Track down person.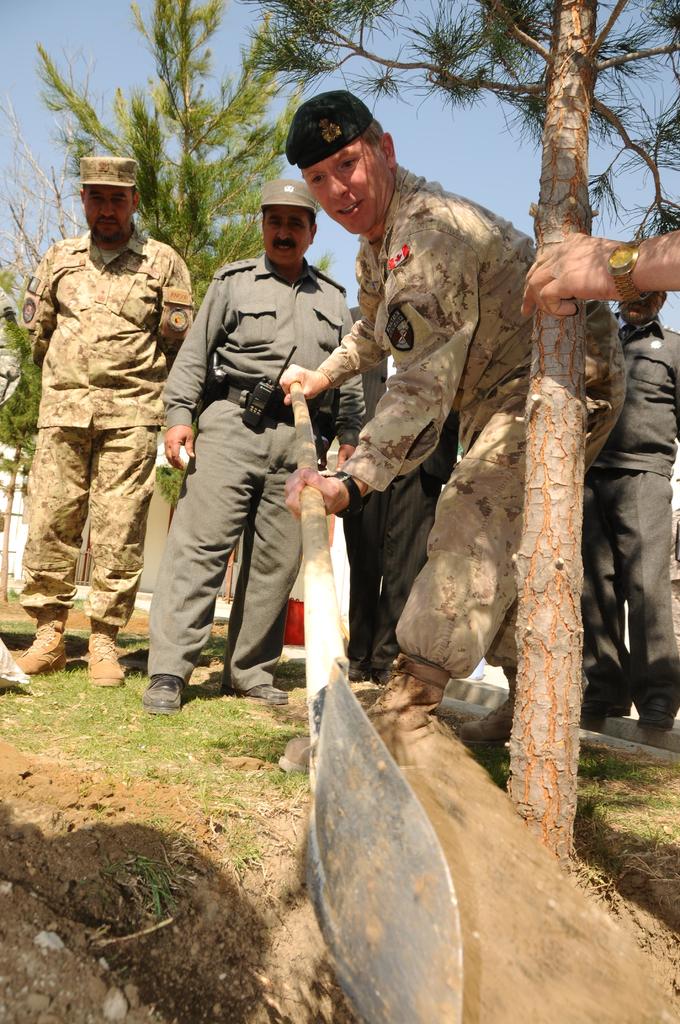
Tracked to {"x1": 337, "y1": 301, "x2": 458, "y2": 678}.
